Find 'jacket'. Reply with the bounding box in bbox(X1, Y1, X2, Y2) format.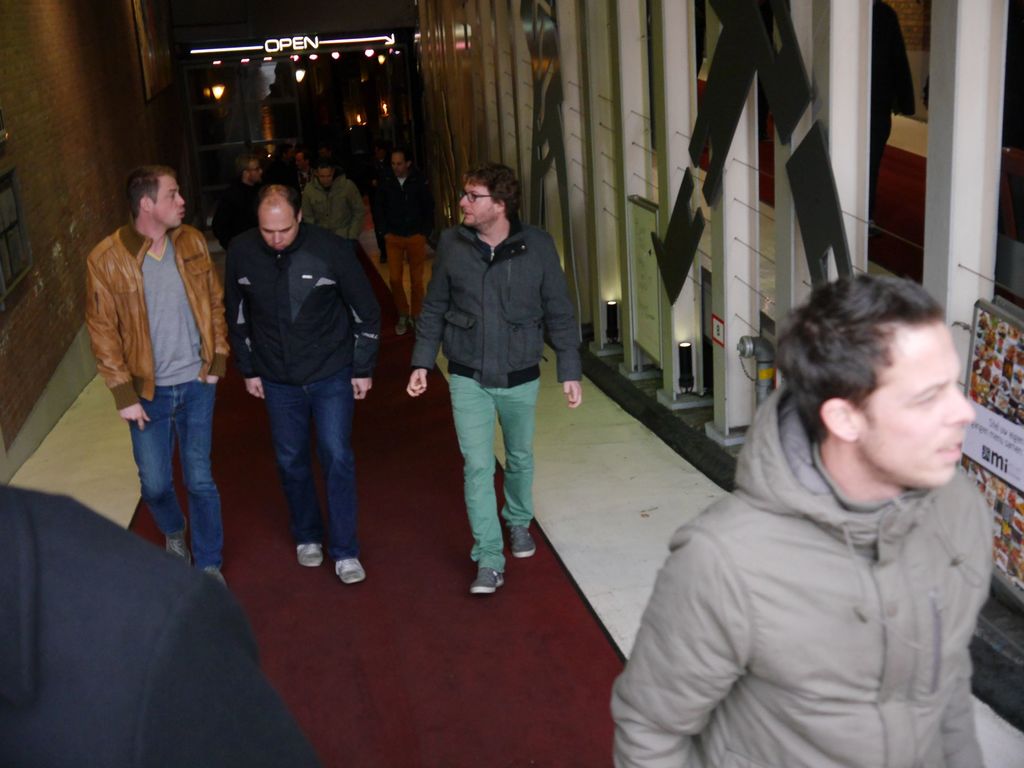
bbox(223, 225, 395, 390).
